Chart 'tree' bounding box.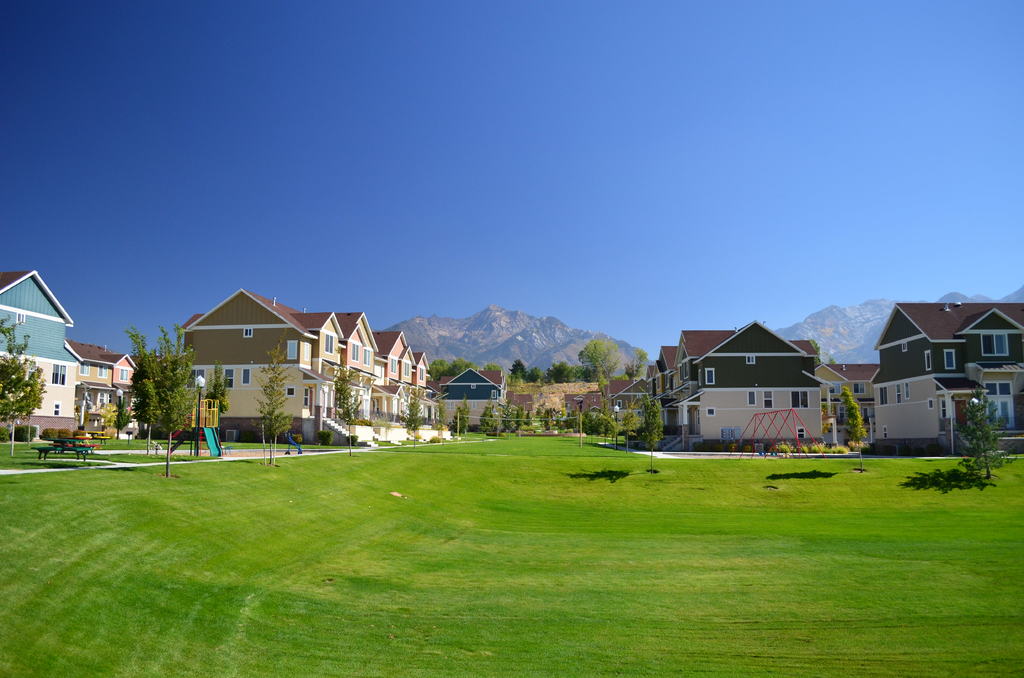
Charted: (x1=579, y1=410, x2=601, y2=434).
